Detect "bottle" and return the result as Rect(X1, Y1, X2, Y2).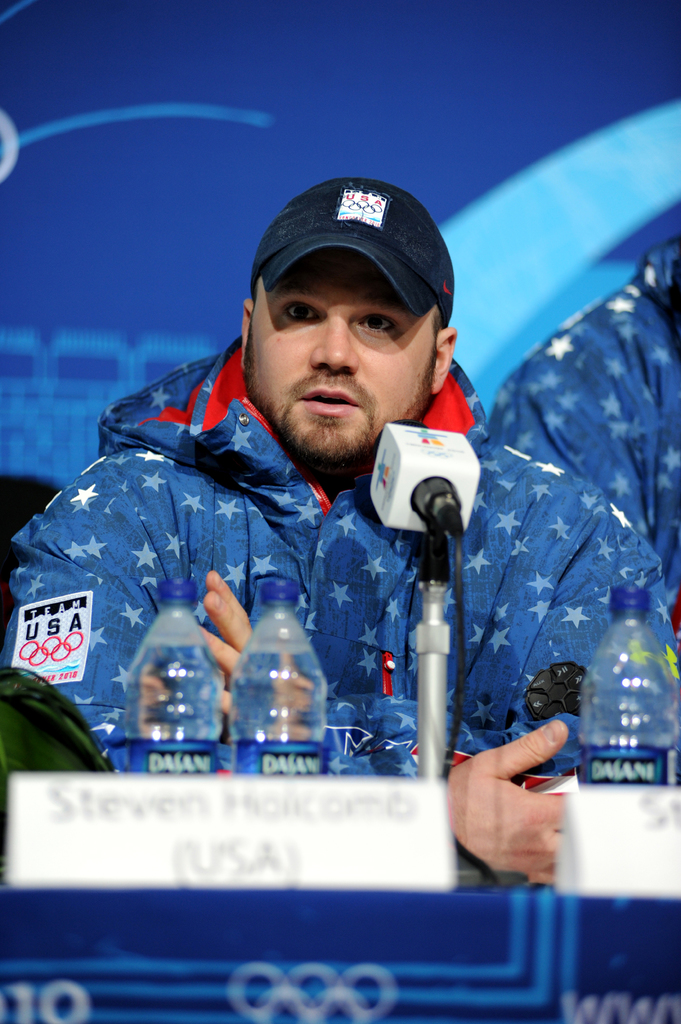
Rect(225, 596, 331, 792).
